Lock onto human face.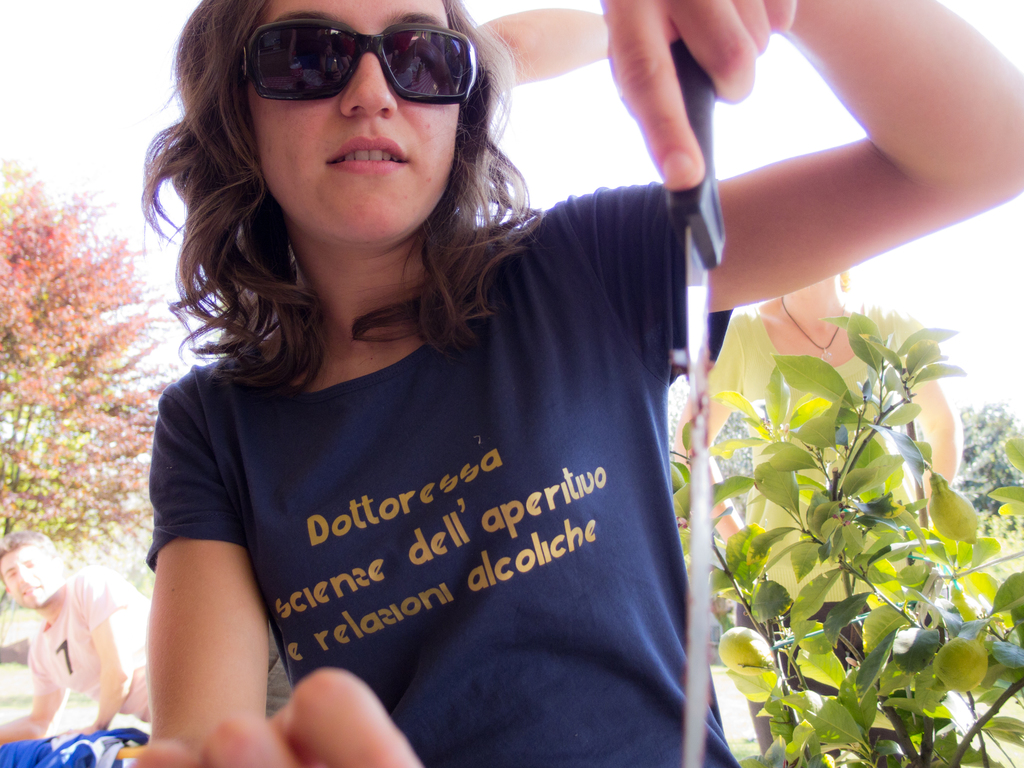
Locked: {"x1": 247, "y1": 0, "x2": 460, "y2": 244}.
